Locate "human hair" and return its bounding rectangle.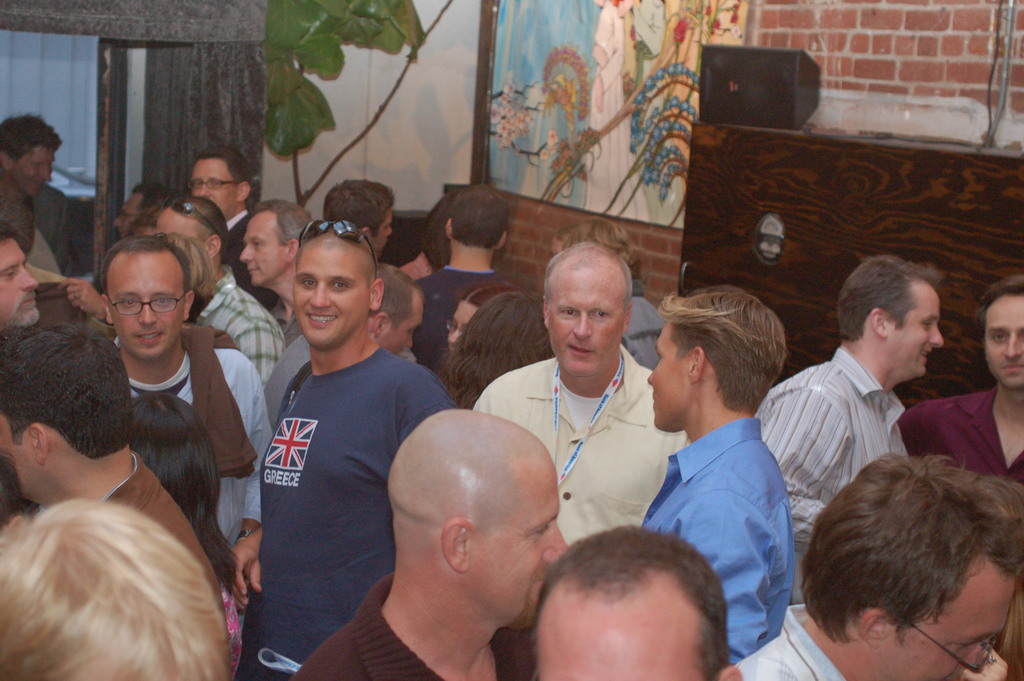
(left=541, top=240, right=634, bottom=310).
